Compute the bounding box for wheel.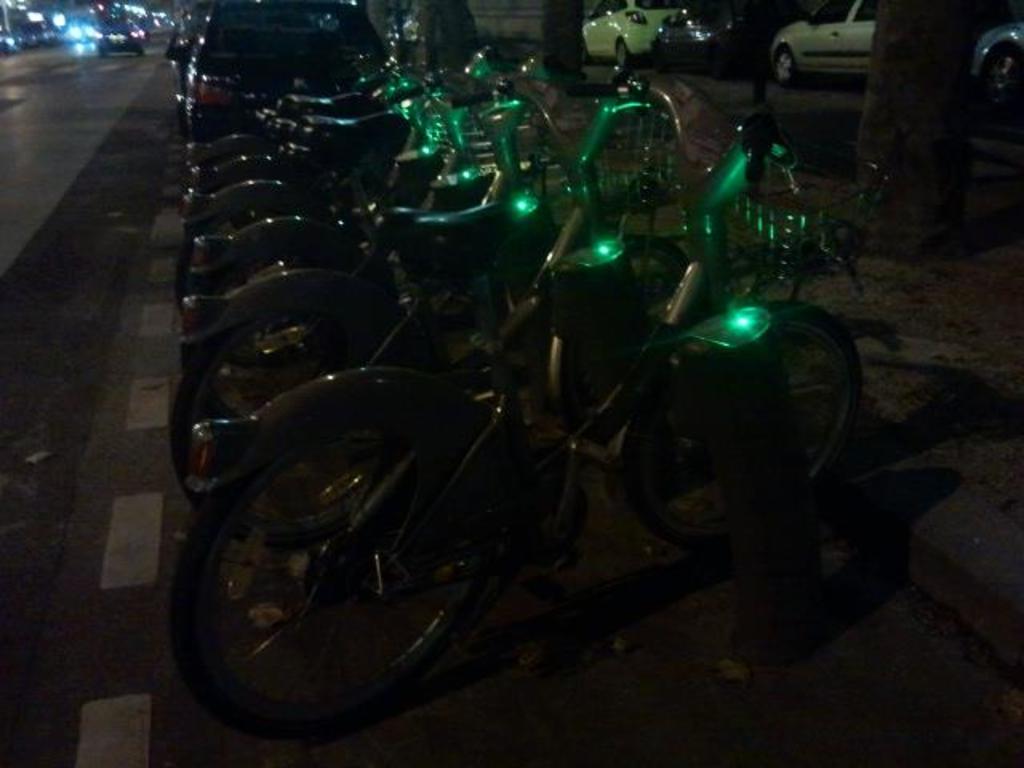
(left=627, top=301, right=869, bottom=550).
